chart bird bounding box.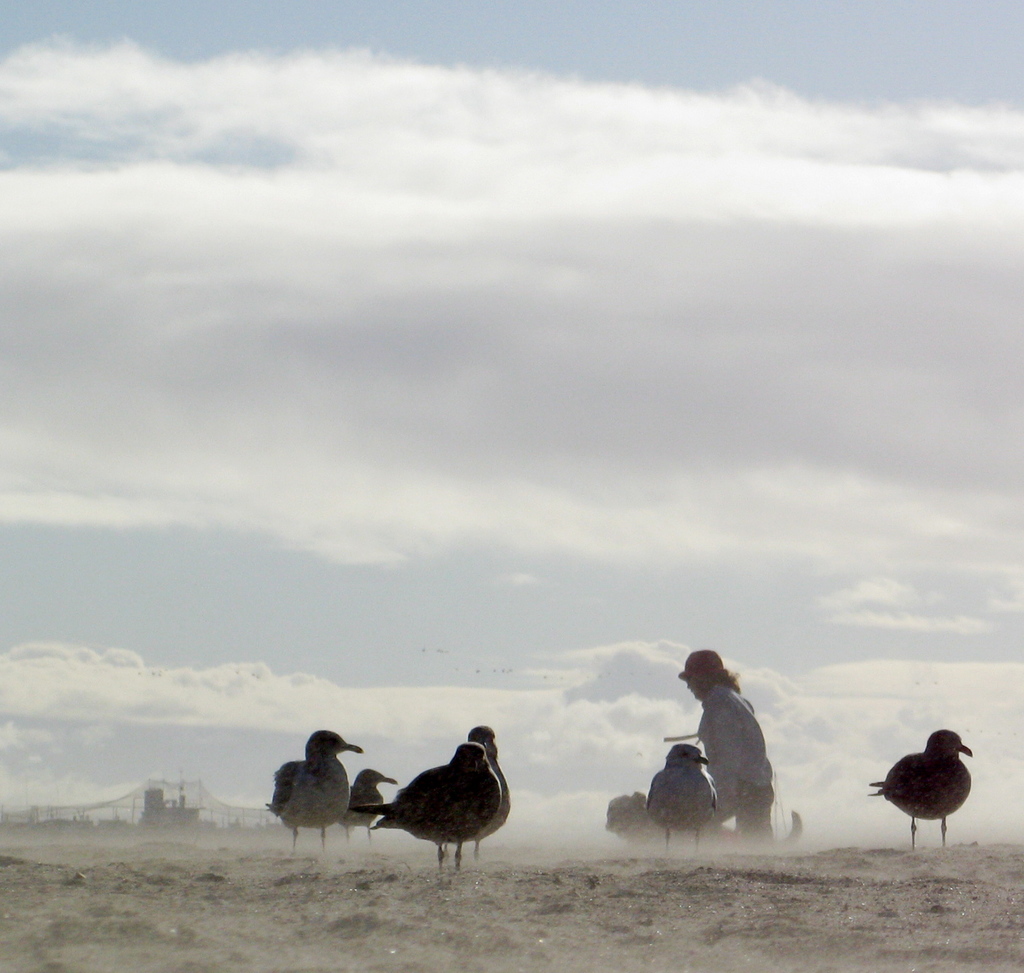
Charted: <region>461, 719, 516, 861</region>.
